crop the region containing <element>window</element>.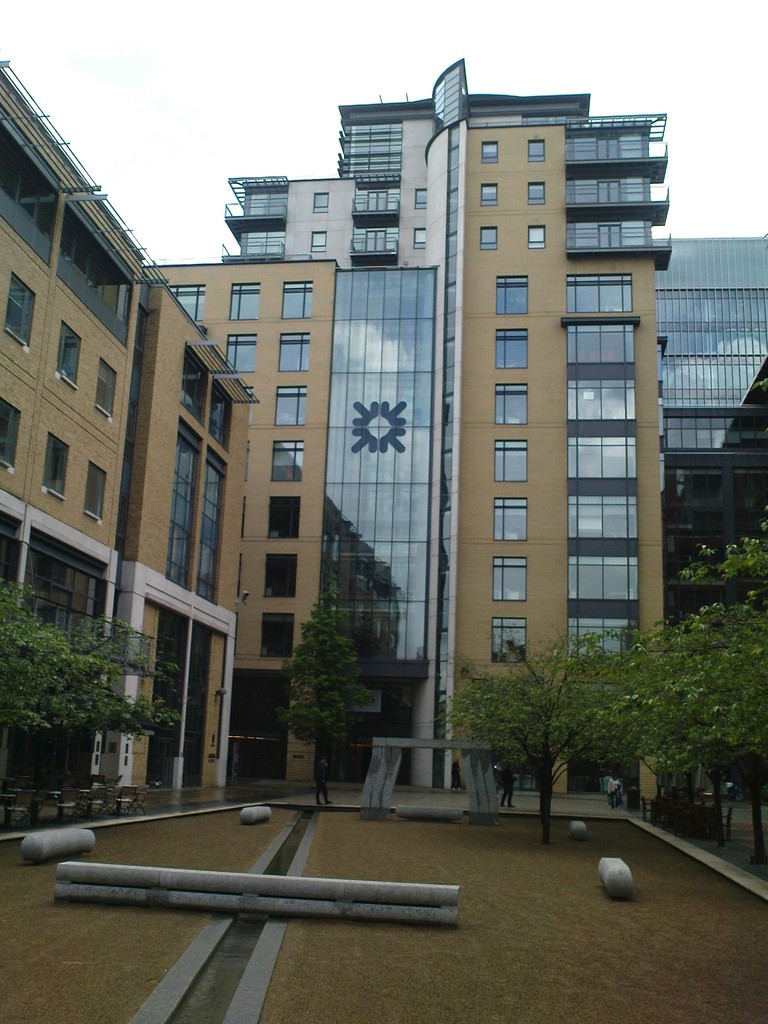
Crop region: {"x1": 3, "y1": 273, "x2": 38, "y2": 344}.
